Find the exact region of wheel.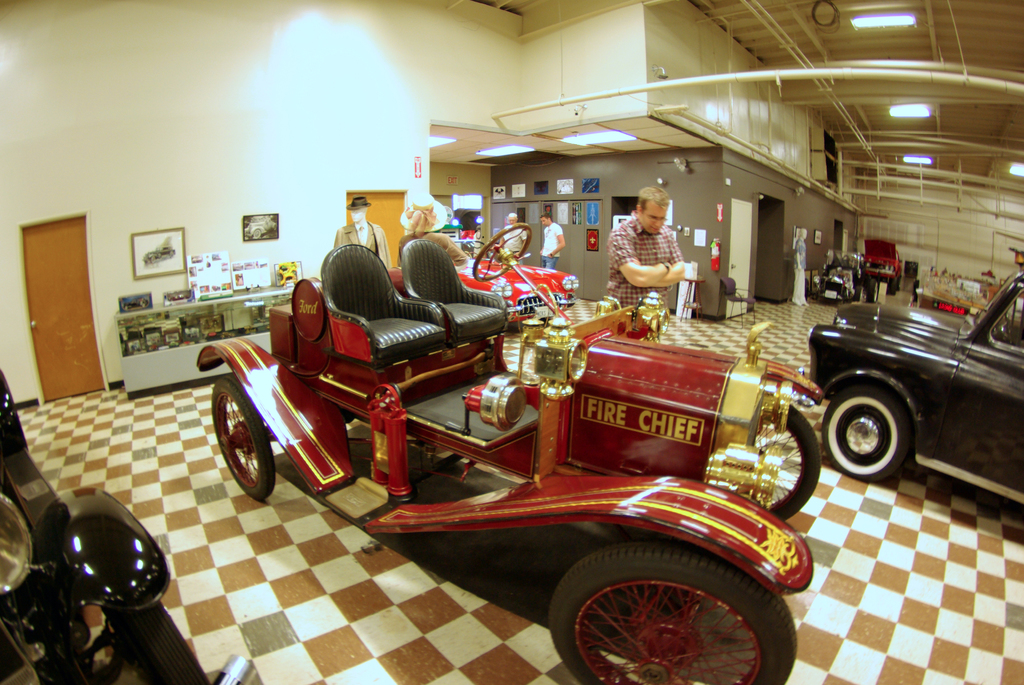
Exact region: (left=115, top=601, right=206, bottom=684).
